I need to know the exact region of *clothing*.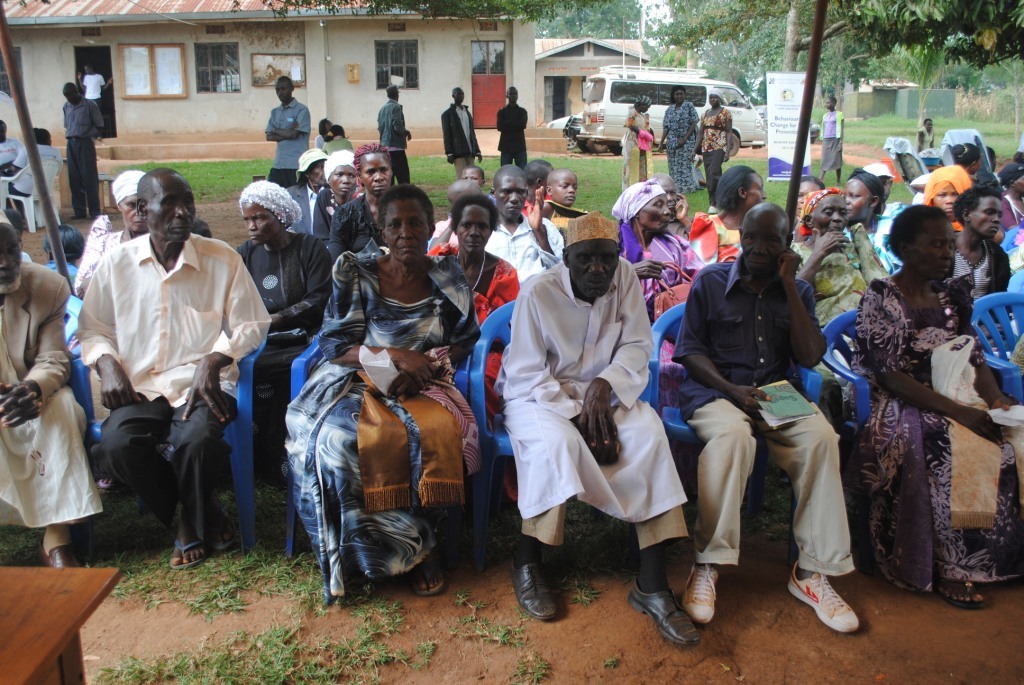
Region: l=490, t=252, r=689, b=510.
